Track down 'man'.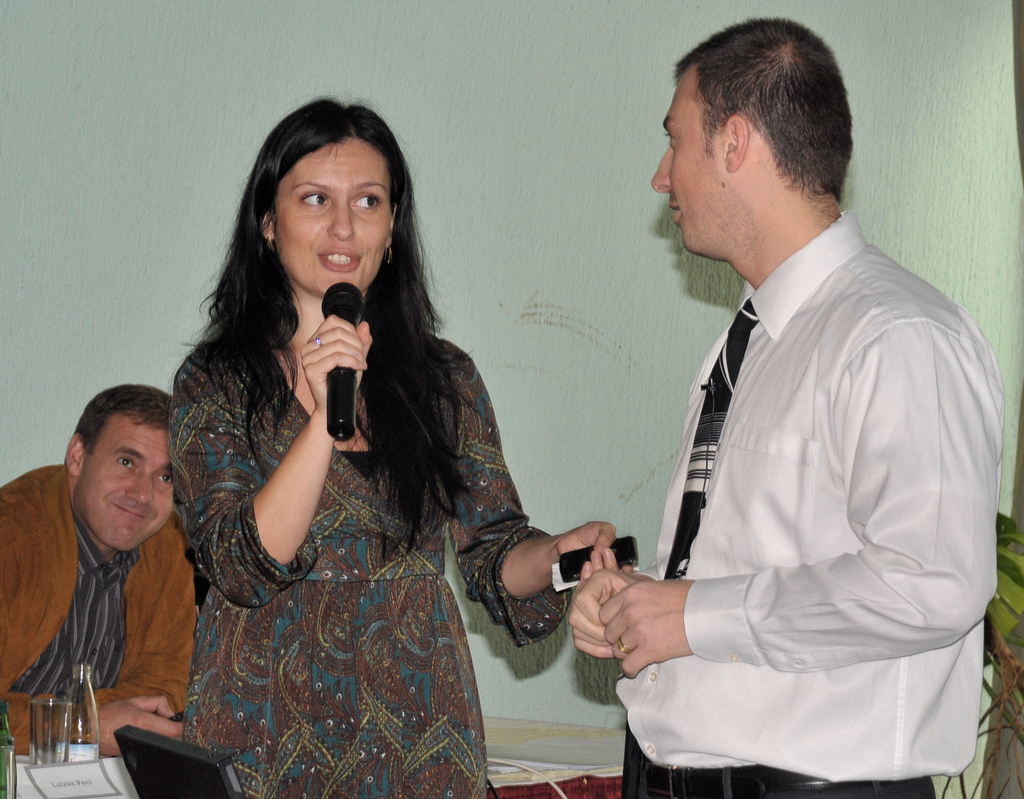
Tracked to x1=584, y1=26, x2=1000, y2=798.
